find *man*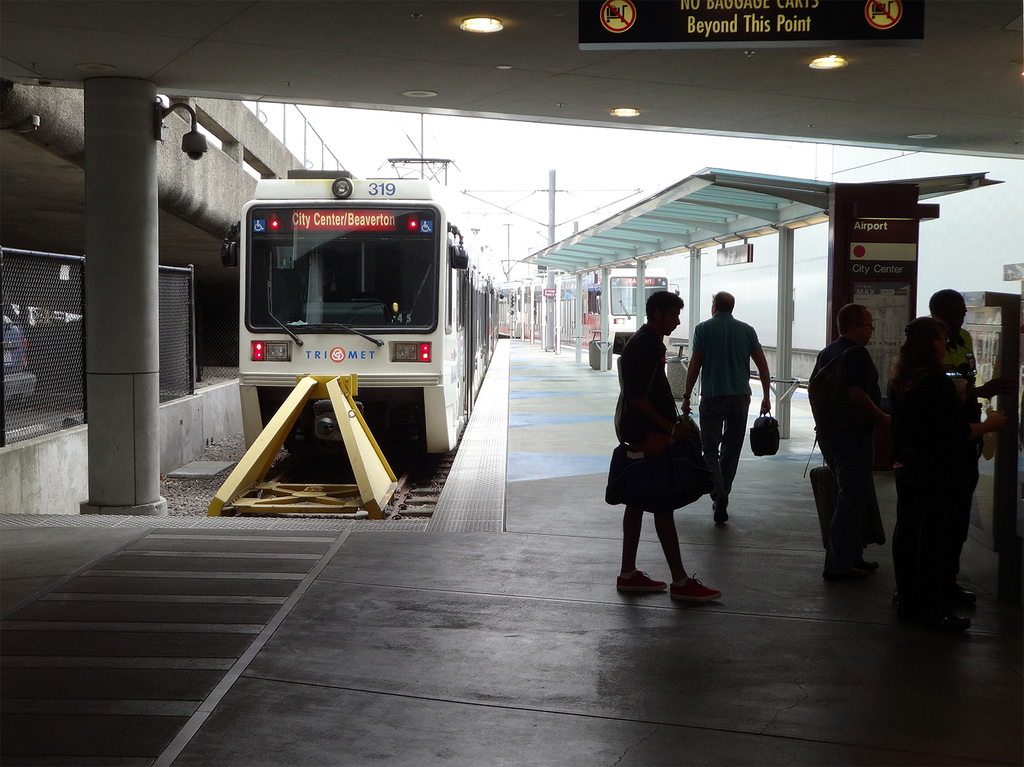
<bbox>675, 284, 776, 515</bbox>
